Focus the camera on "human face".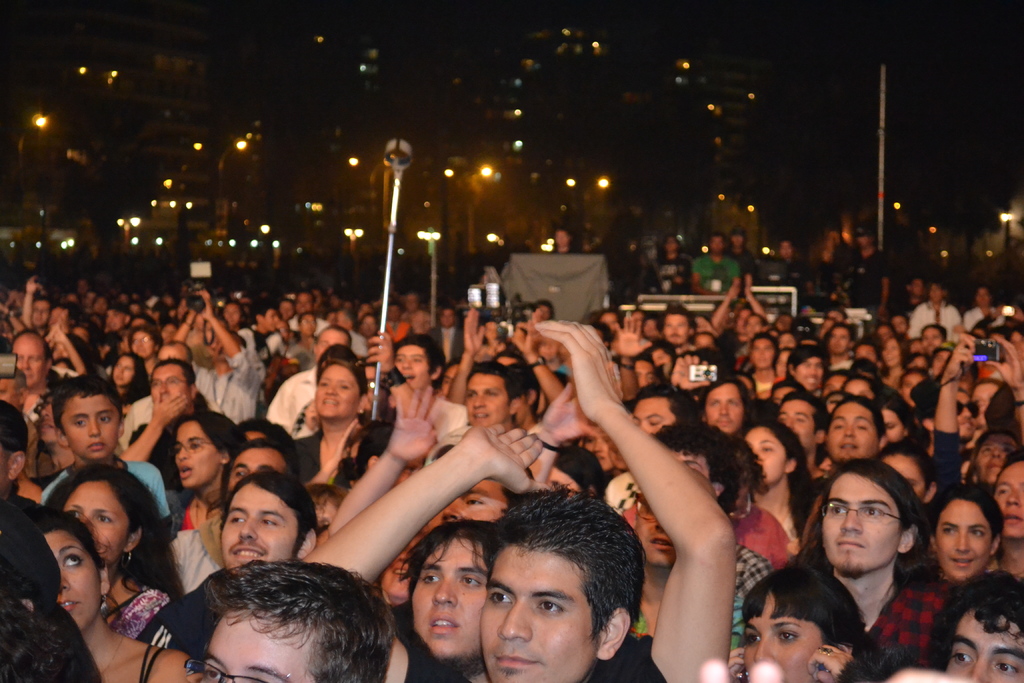
Focus region: (463, 372, 512, 427).
